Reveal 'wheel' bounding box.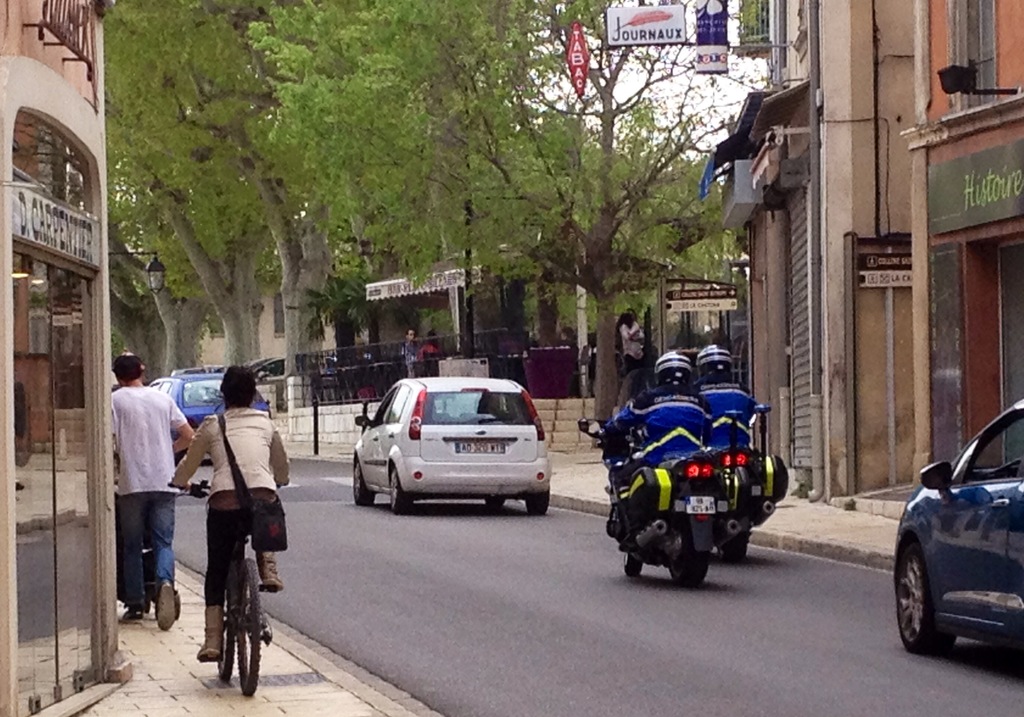
Revealed: [351, 464, 378, 509].
